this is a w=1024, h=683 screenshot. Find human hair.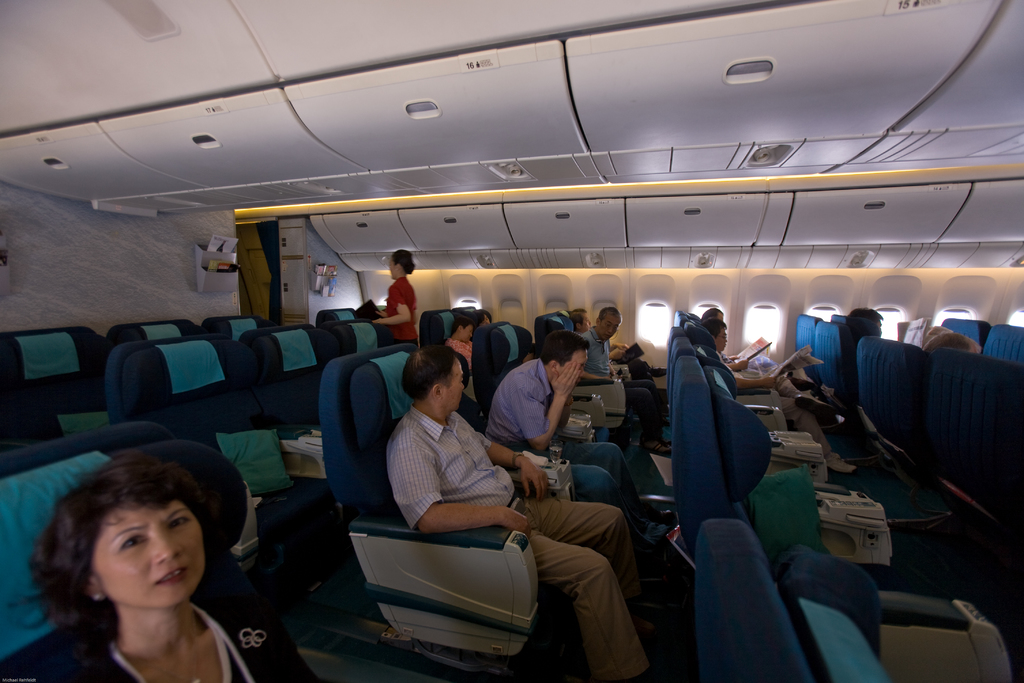
Bounding box: bbox(541, 325, 593, 365).
